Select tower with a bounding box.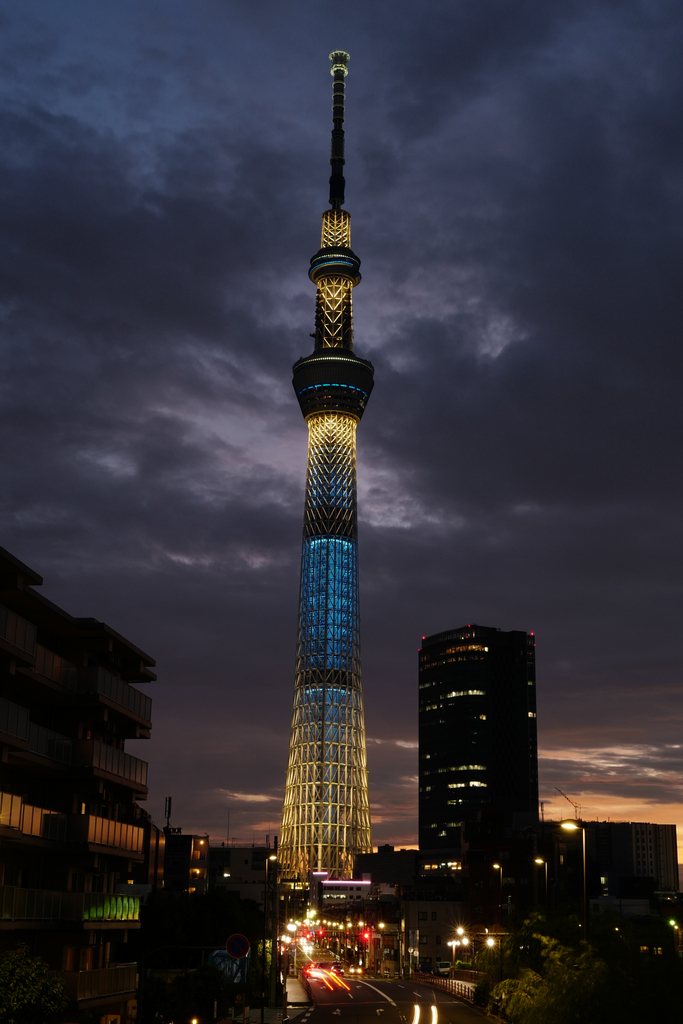
{"left": 246, "top": 0, "right": 424, "bottom": 904}.
